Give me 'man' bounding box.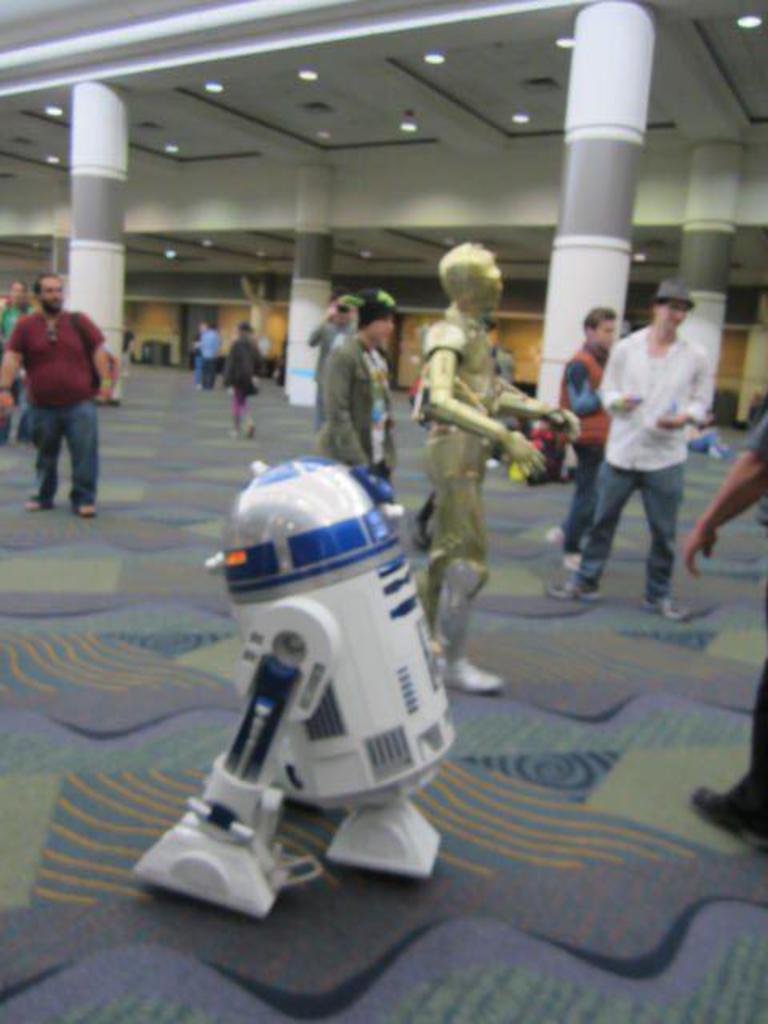
<region>194, 322, 224, 381</region>.
